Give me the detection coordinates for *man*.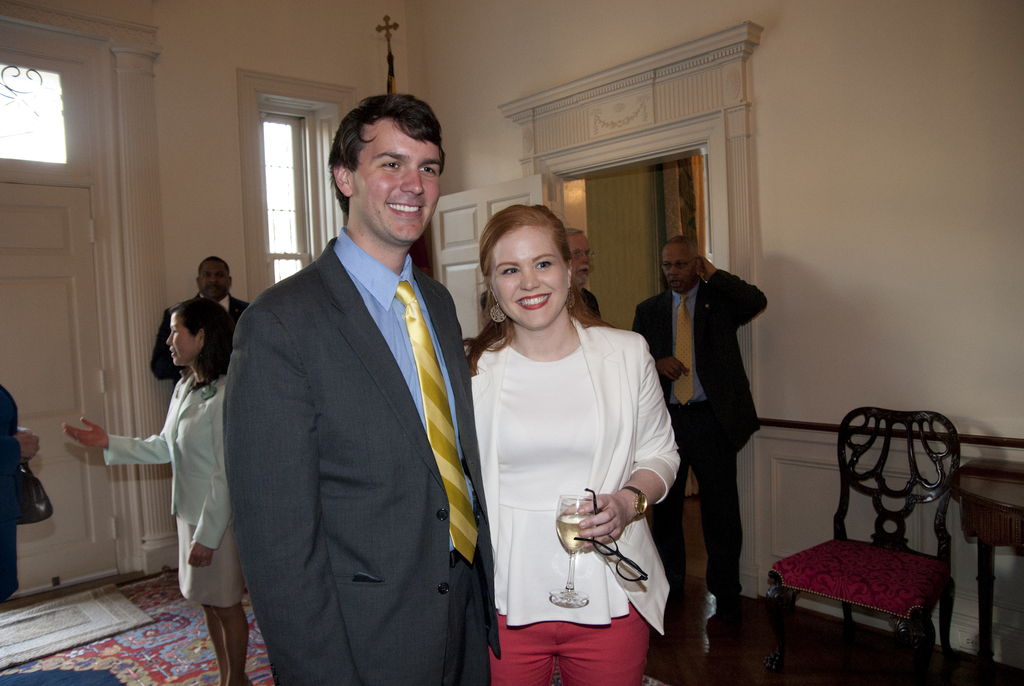
box(148, 254, 253, 388).
